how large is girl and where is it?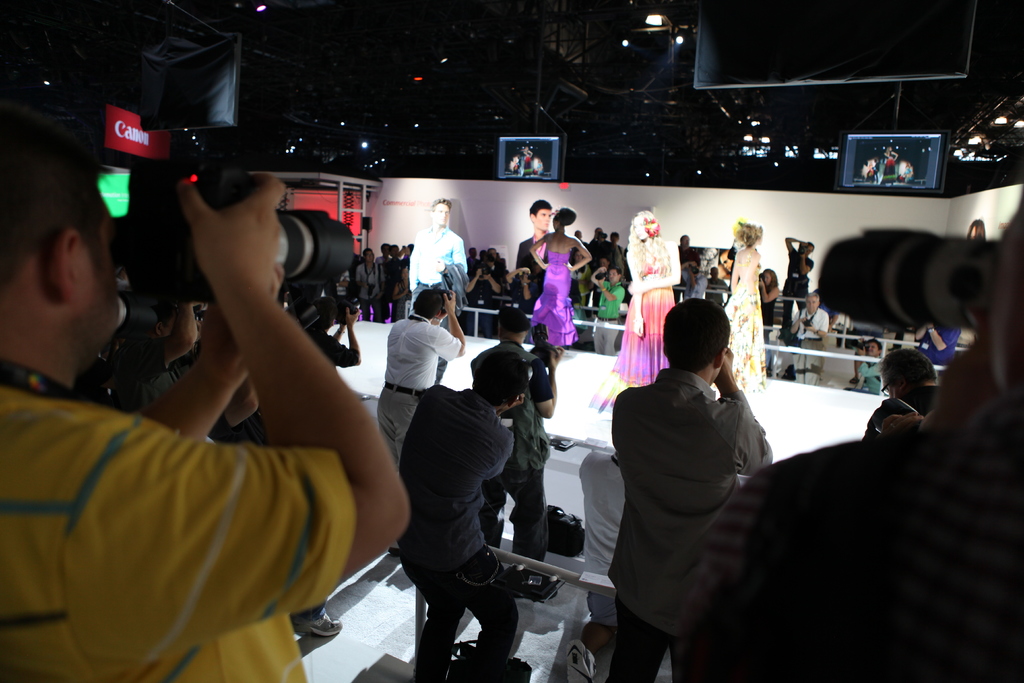
Bounding box: x1=728, y1=227, x2=769, y2=391.
